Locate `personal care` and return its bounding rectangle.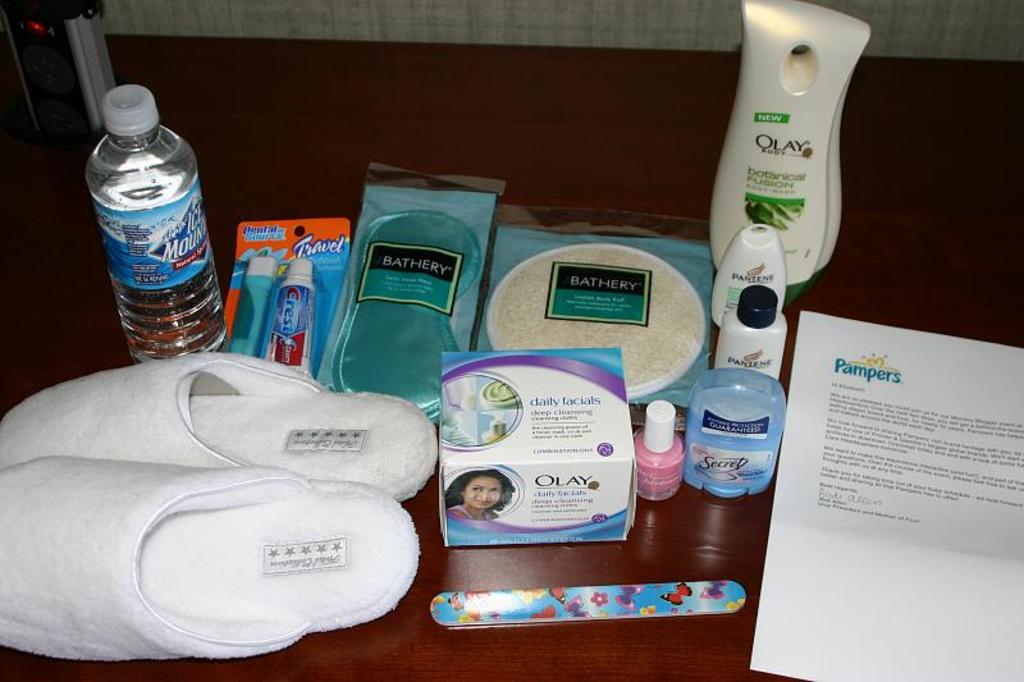
pyautogui.locateOnScreen(721, 287, 787, 380).
